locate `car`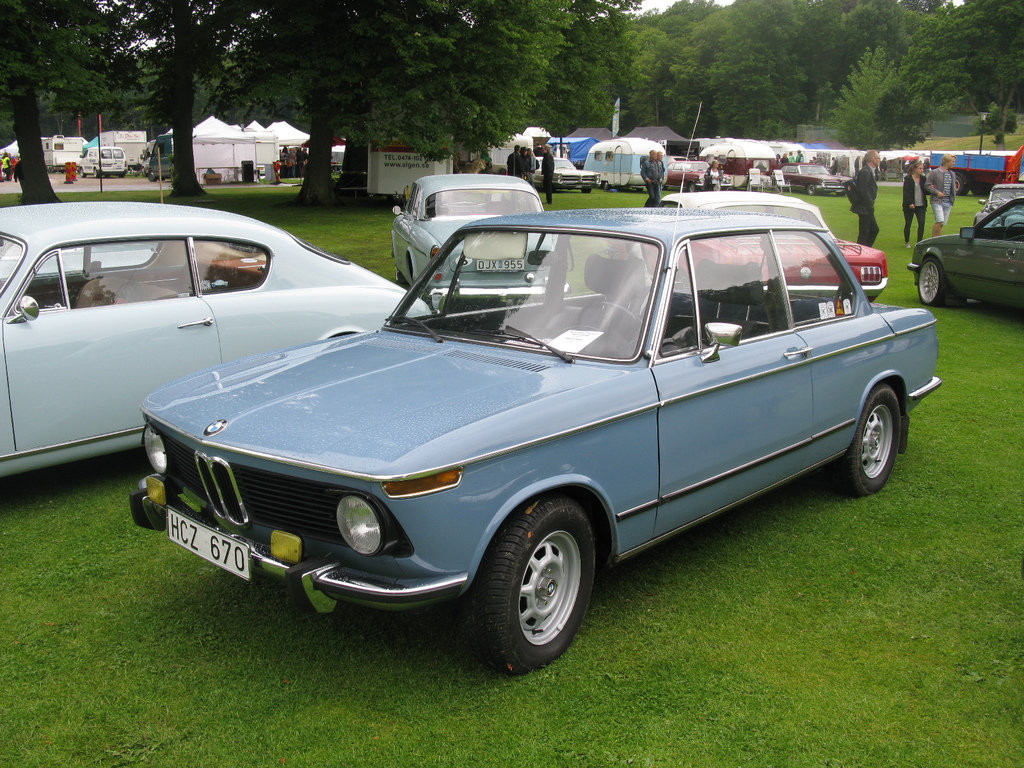
[x1=668, y1=157, x2=700, y2=190]
